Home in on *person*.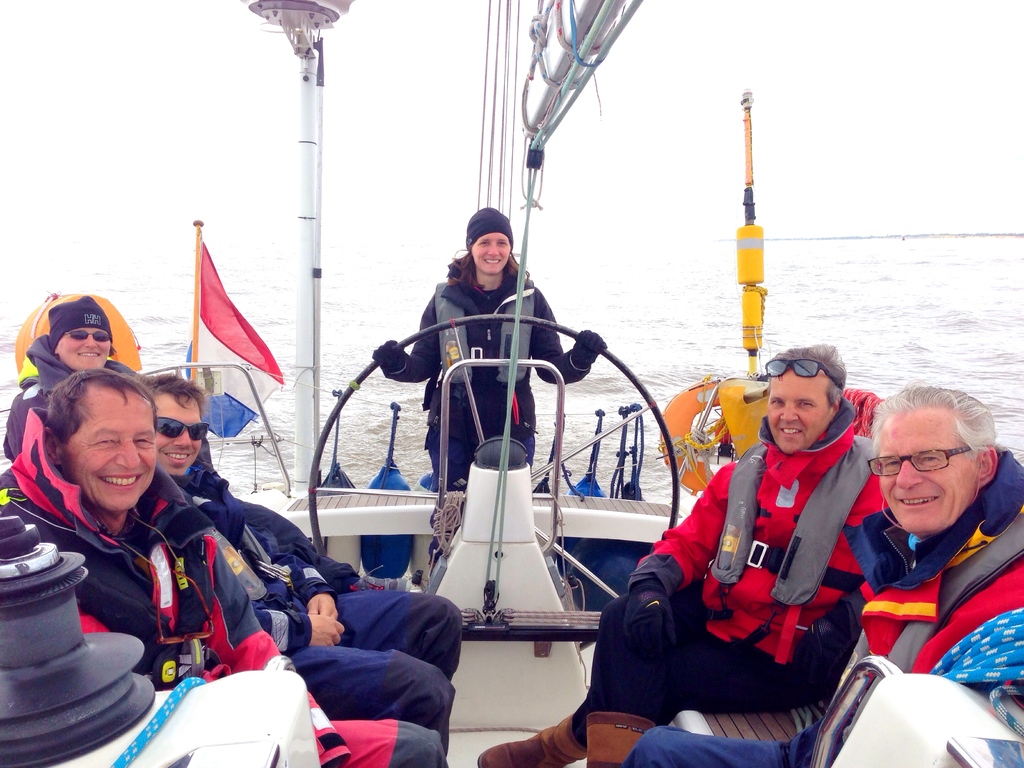
Homed in at 622 383 1023 767.
